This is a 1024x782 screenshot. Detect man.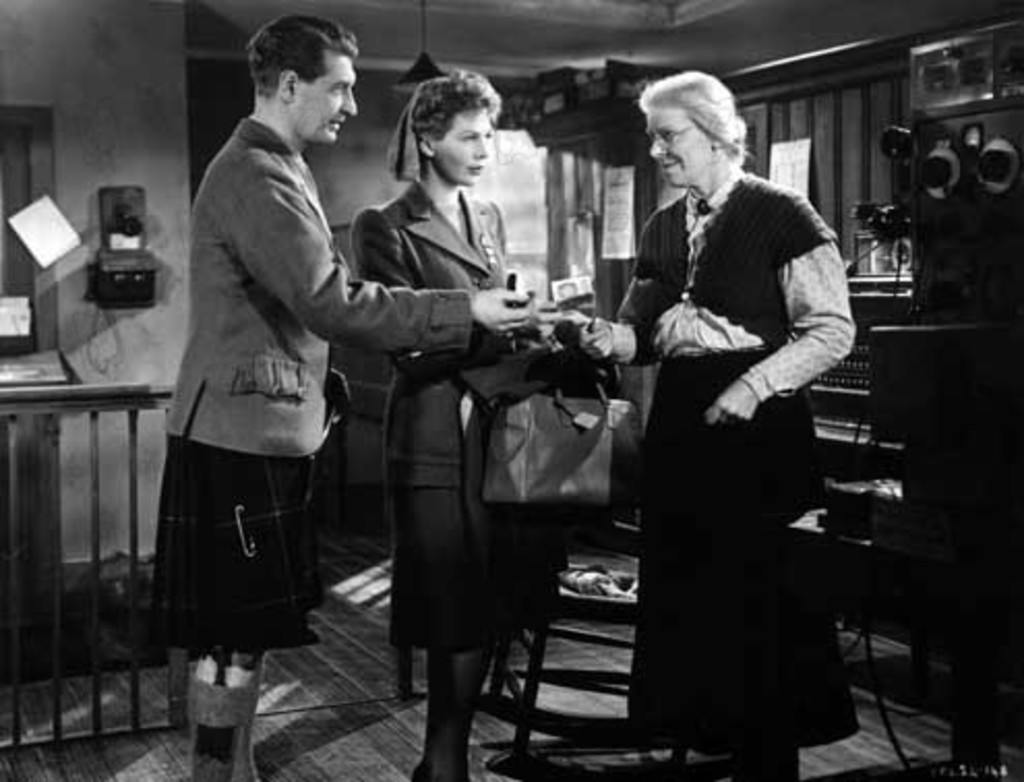
box(147, 12, 540, 780).
